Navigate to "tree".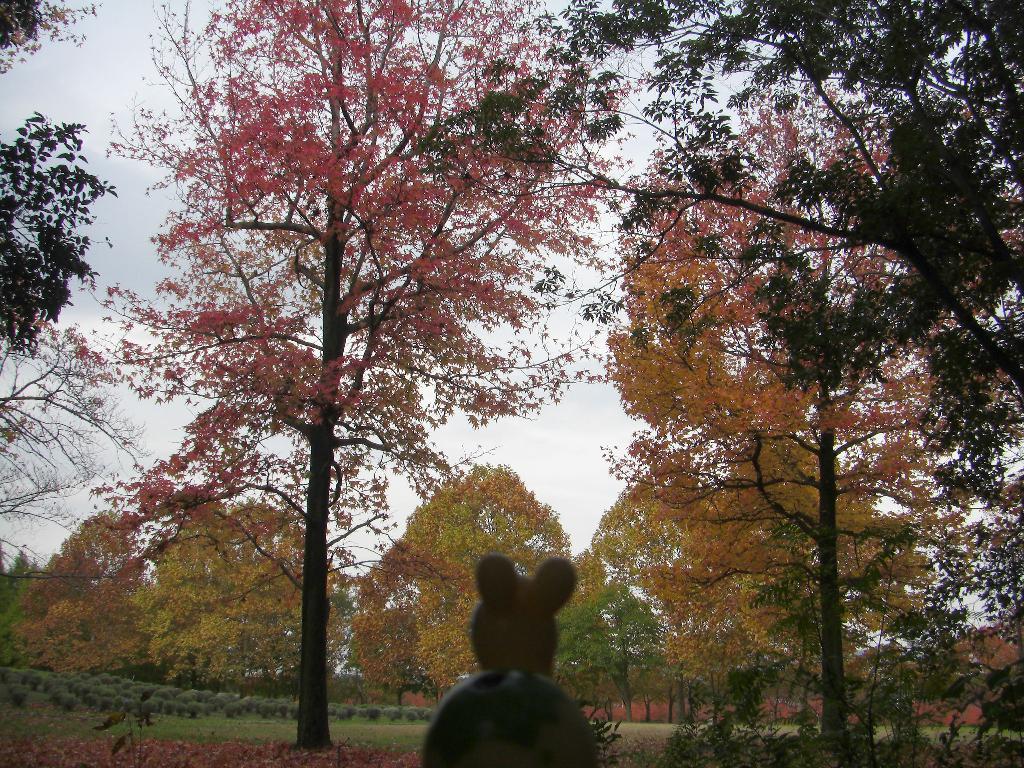
Navigation target: Rect(0, 0, 113, 375).
